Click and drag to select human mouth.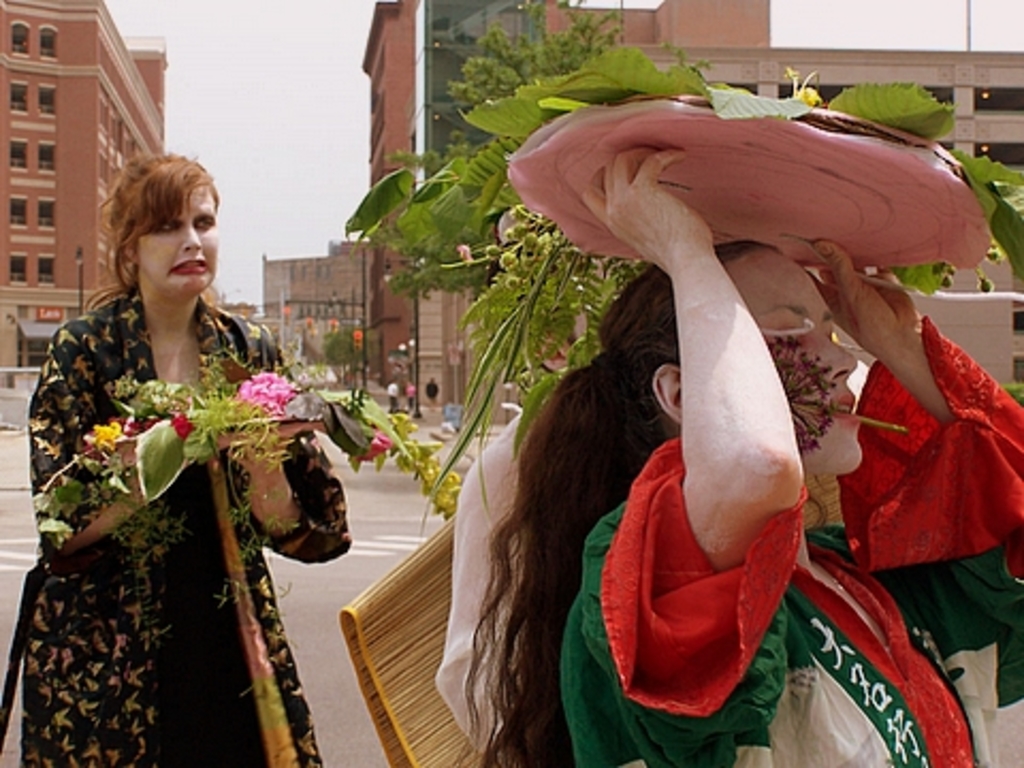
Selection: 169/260/207/275.
